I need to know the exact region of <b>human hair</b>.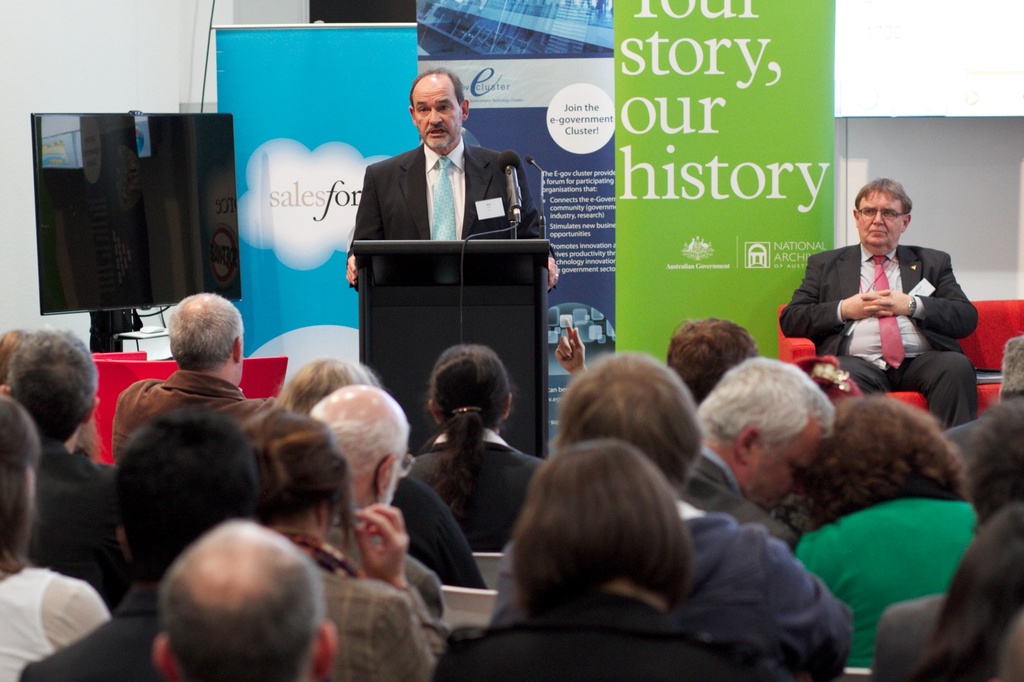
Region: [246,407,356,546].
